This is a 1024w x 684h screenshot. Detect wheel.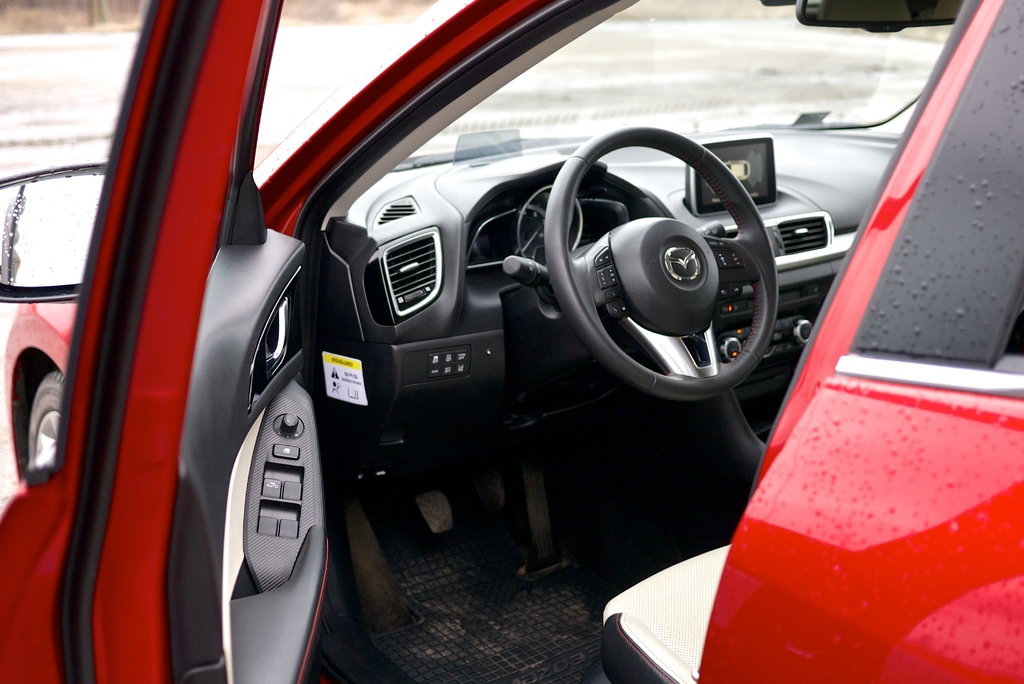
544,126,819,407.
